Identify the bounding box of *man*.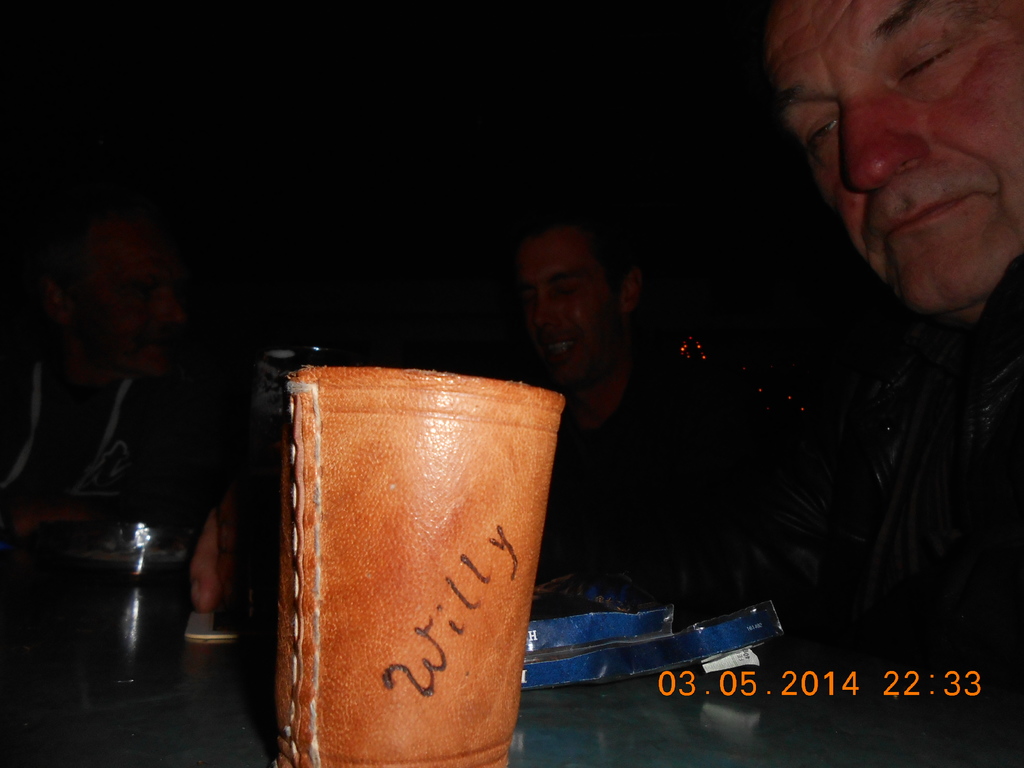
l=520, t=196, r=684, b=547.
